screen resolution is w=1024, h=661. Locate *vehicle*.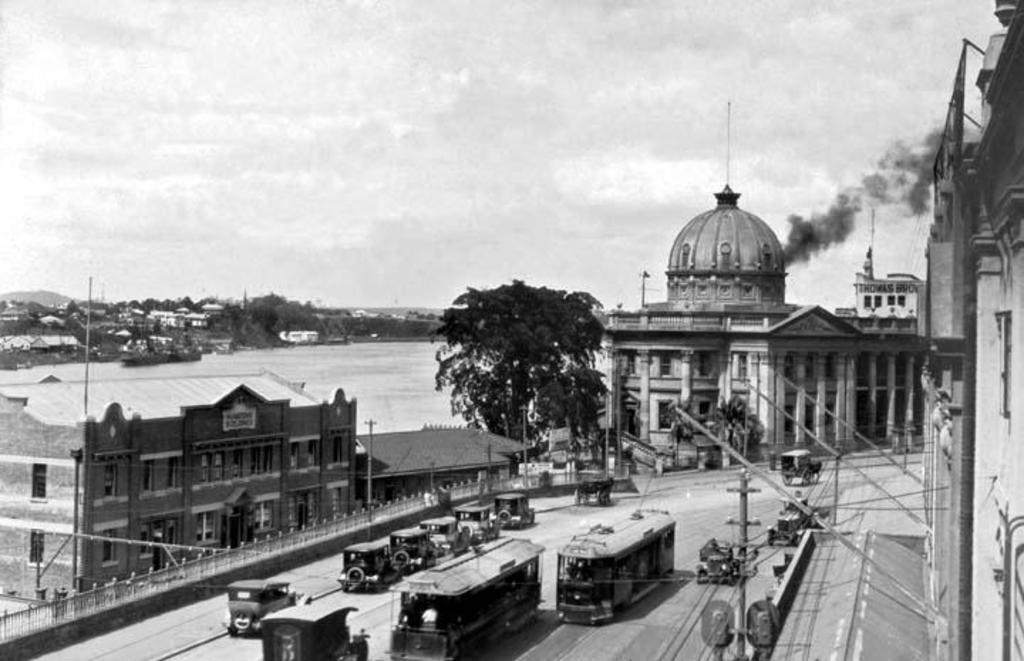
[x1=223, y1=577, x2=310, y2=633].
